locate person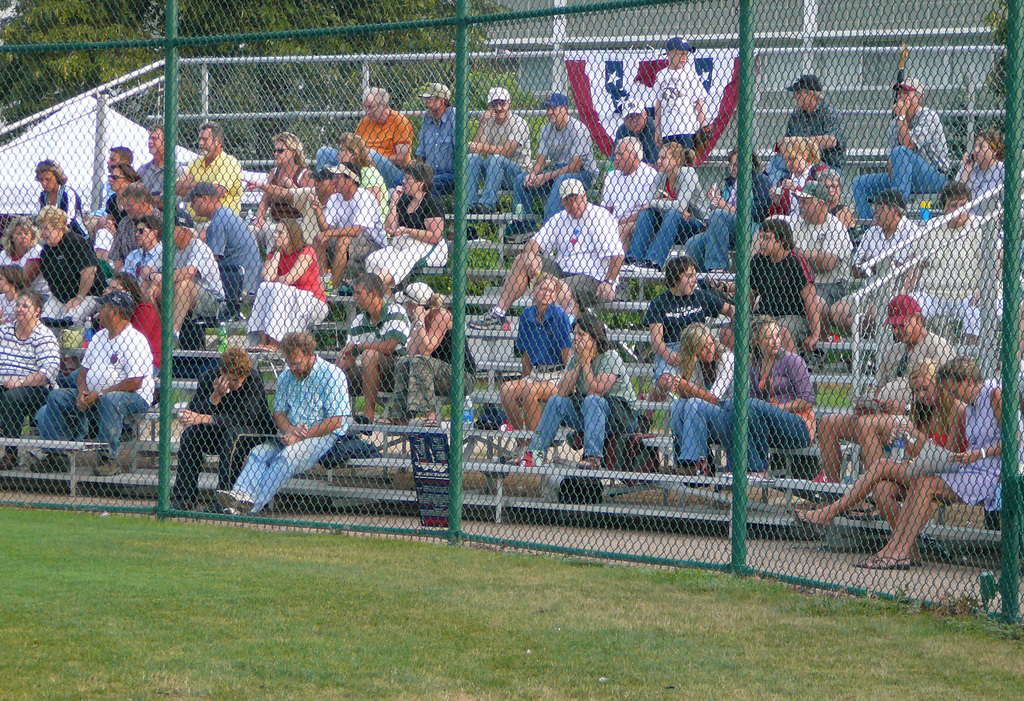
(155, 226, 222, 357)
